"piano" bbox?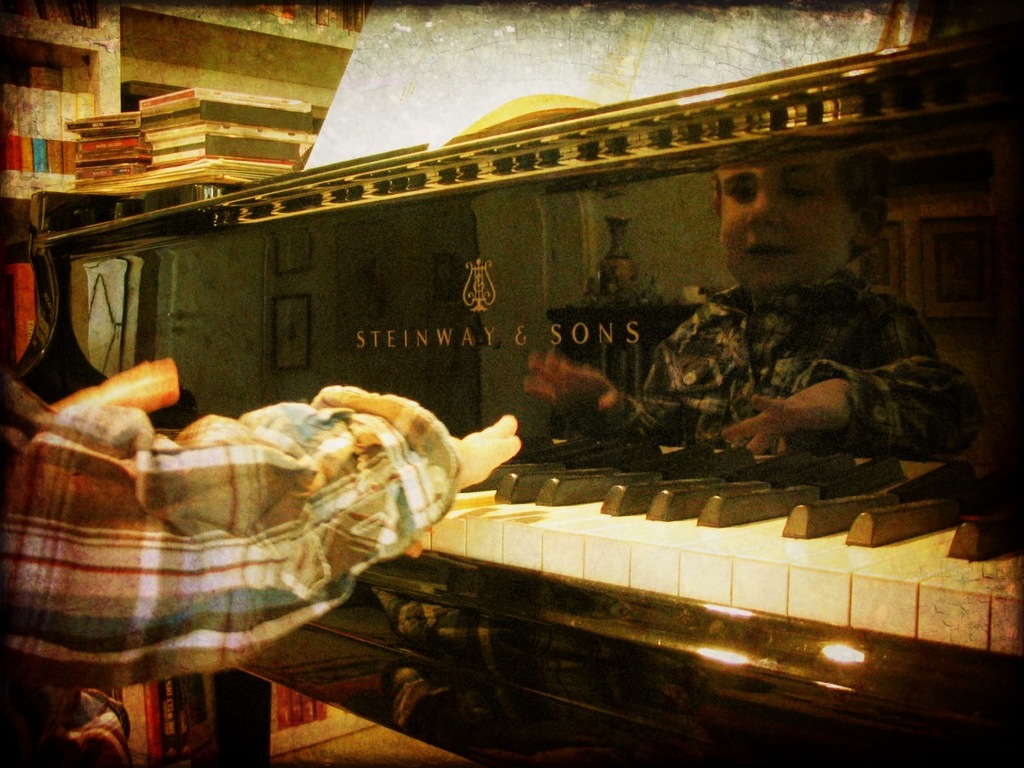
bbox=[18, 30, 1022, 767]
